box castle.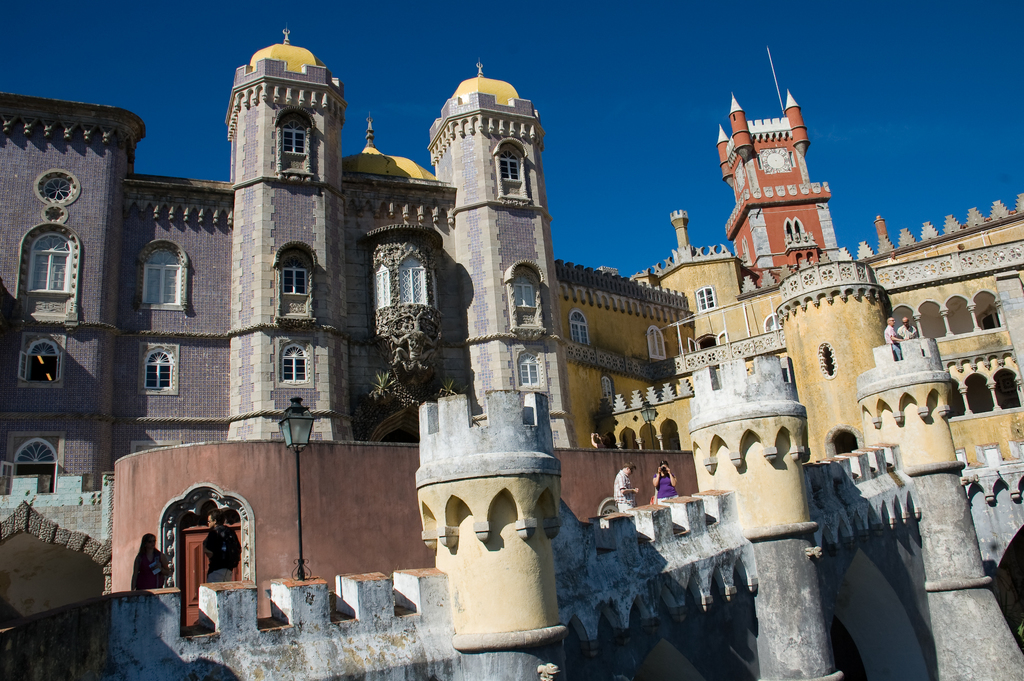
pyautogui.locateOnScreen(1, 15, 1023, 671).
